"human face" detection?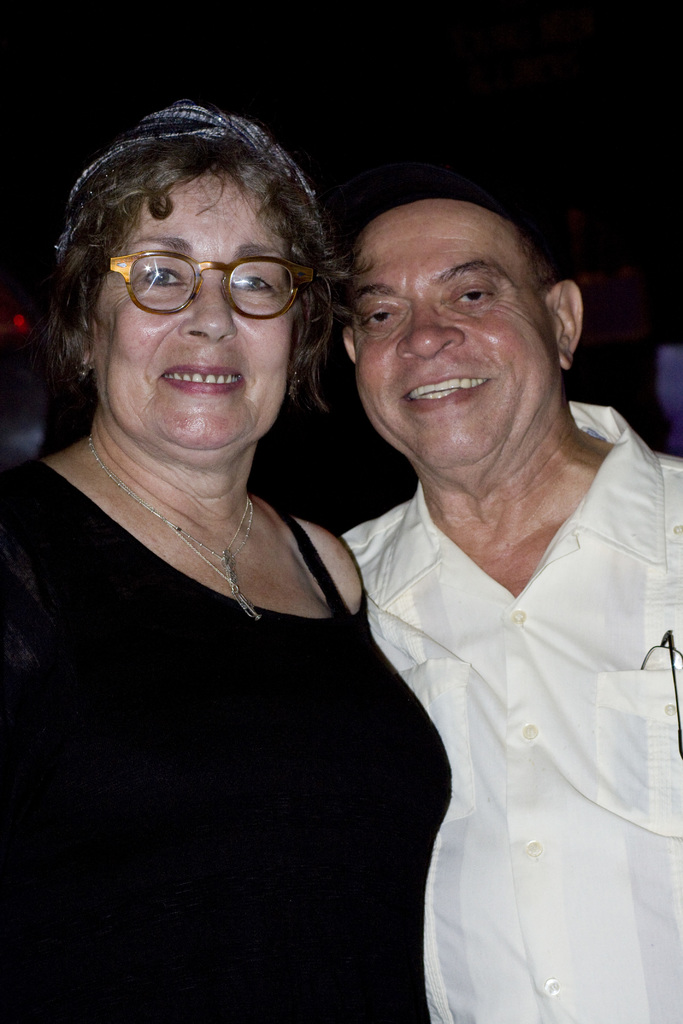
94:173:295:454
